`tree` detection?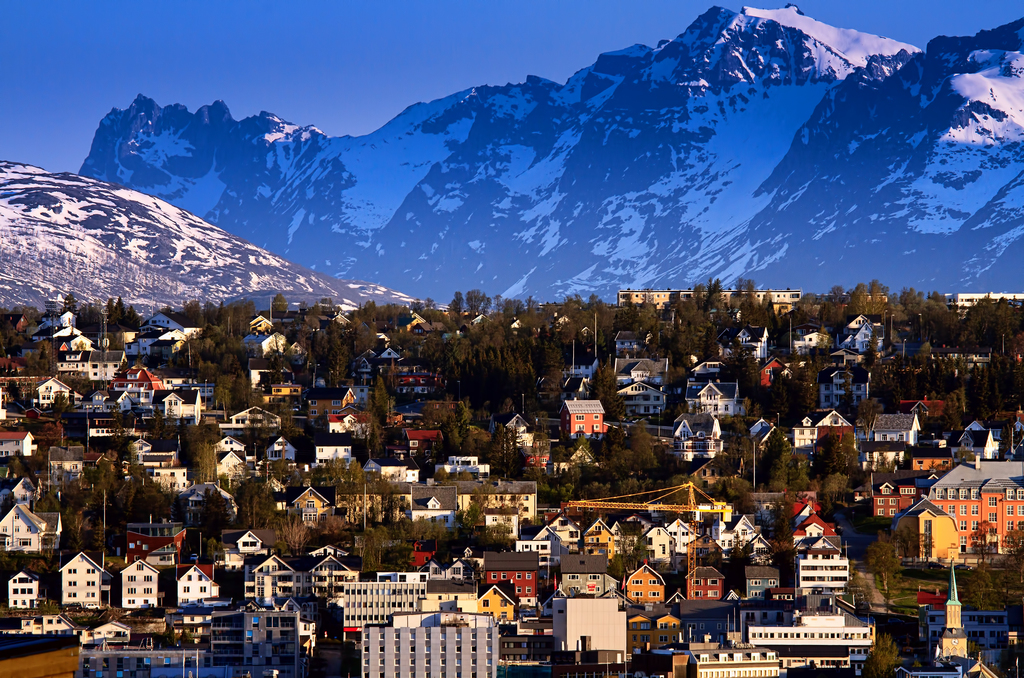
{"x1": 373, "y1": 372, "x2": 394, "y2": 417}
